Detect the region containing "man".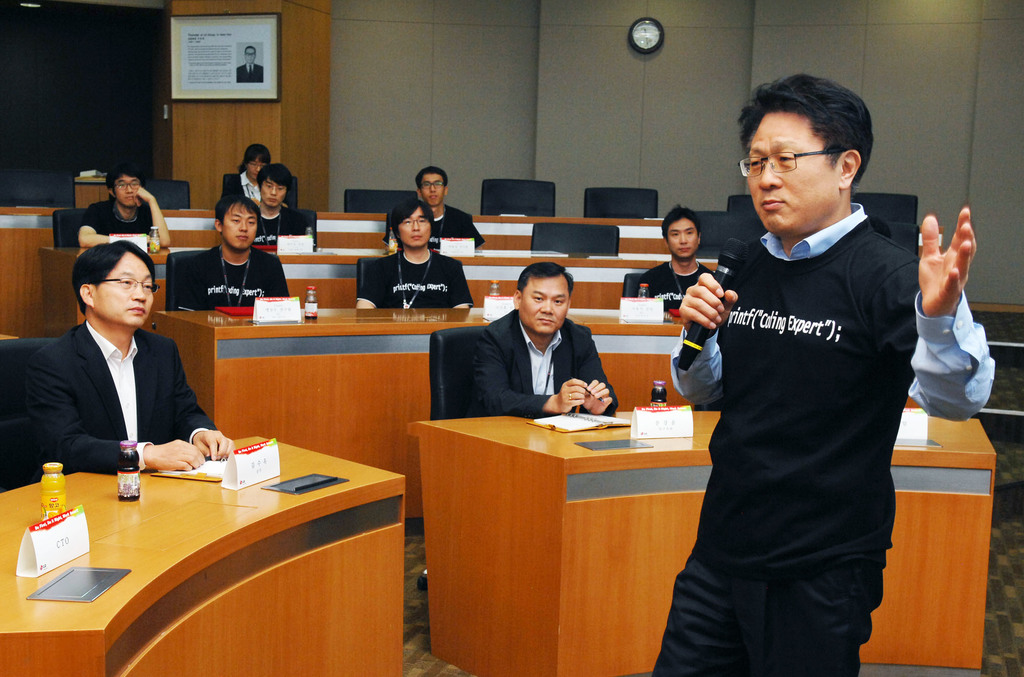
bbox(236, 45, 264, 82).
